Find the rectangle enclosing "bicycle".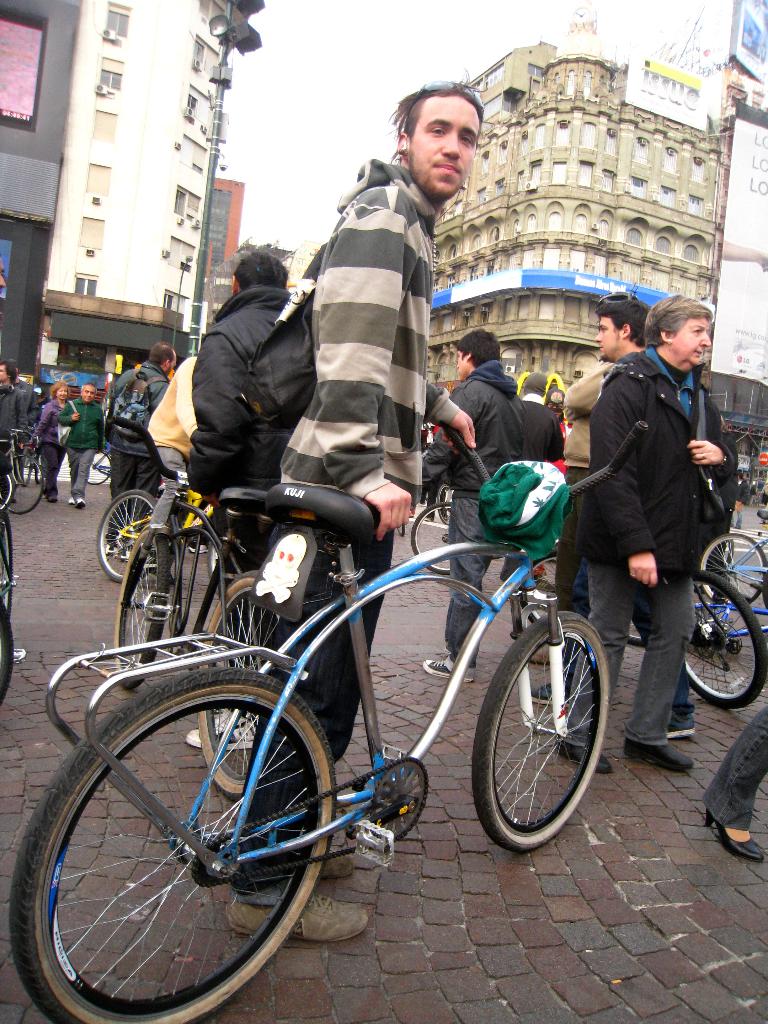
(left=0, top=471, right=15, bottom=518).
